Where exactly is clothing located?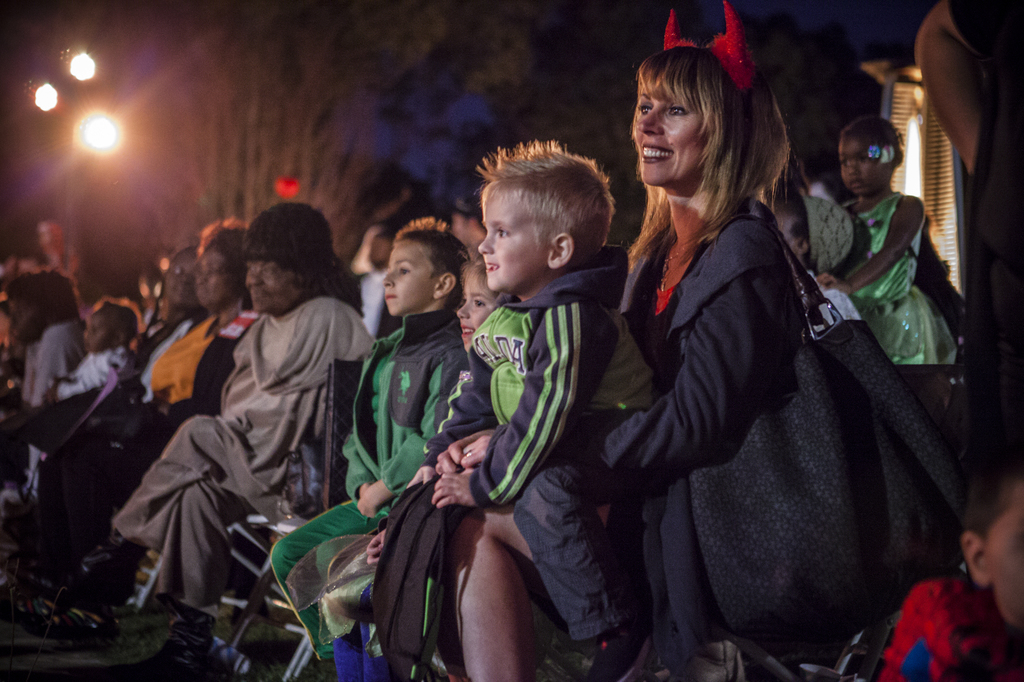
Its bounding box is [840, 173, 947, 377].
